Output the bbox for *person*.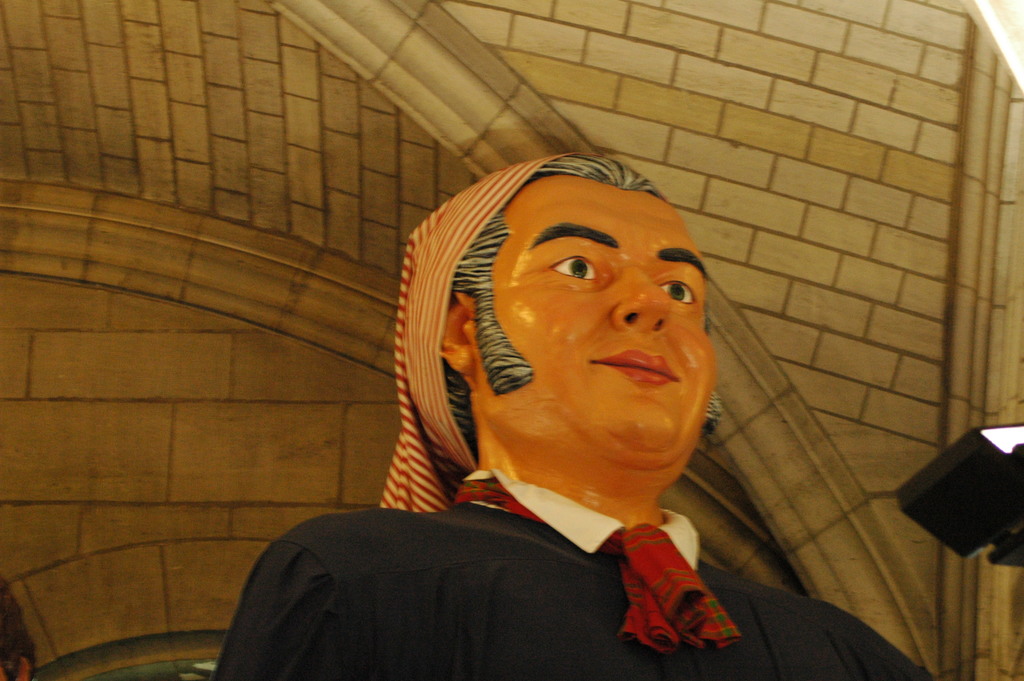
left=213, top=152, right=931, bottom=680.
